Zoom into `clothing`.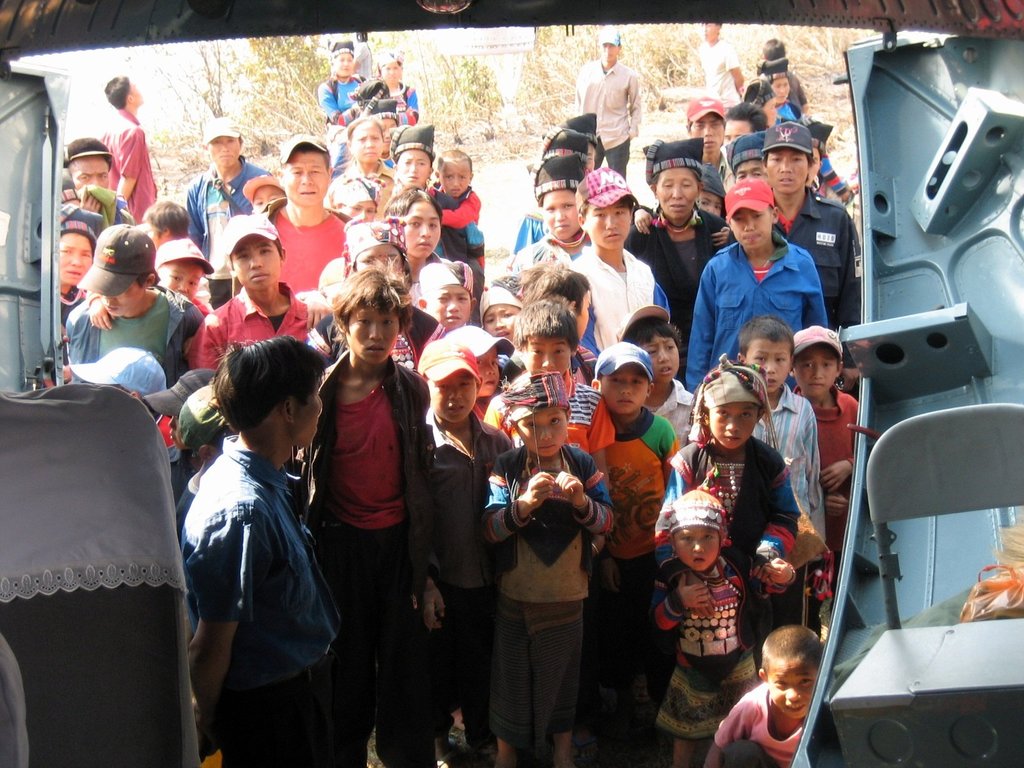
Zoom target: [599,404,673,732].
